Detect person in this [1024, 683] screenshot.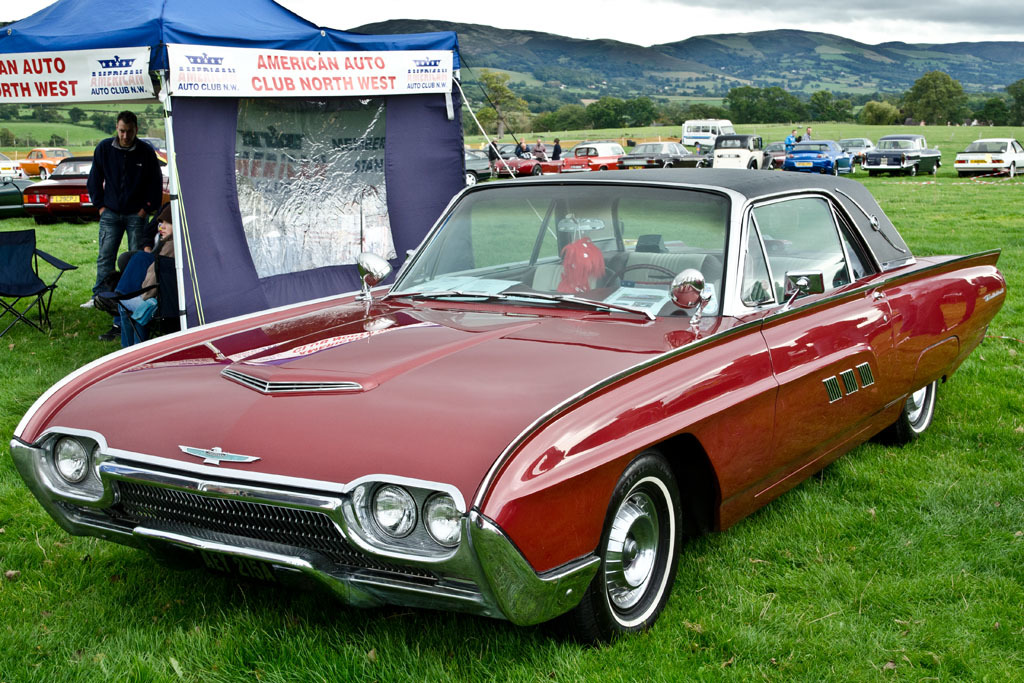
Detection: <region>530, 139, 546, 160</region>.
